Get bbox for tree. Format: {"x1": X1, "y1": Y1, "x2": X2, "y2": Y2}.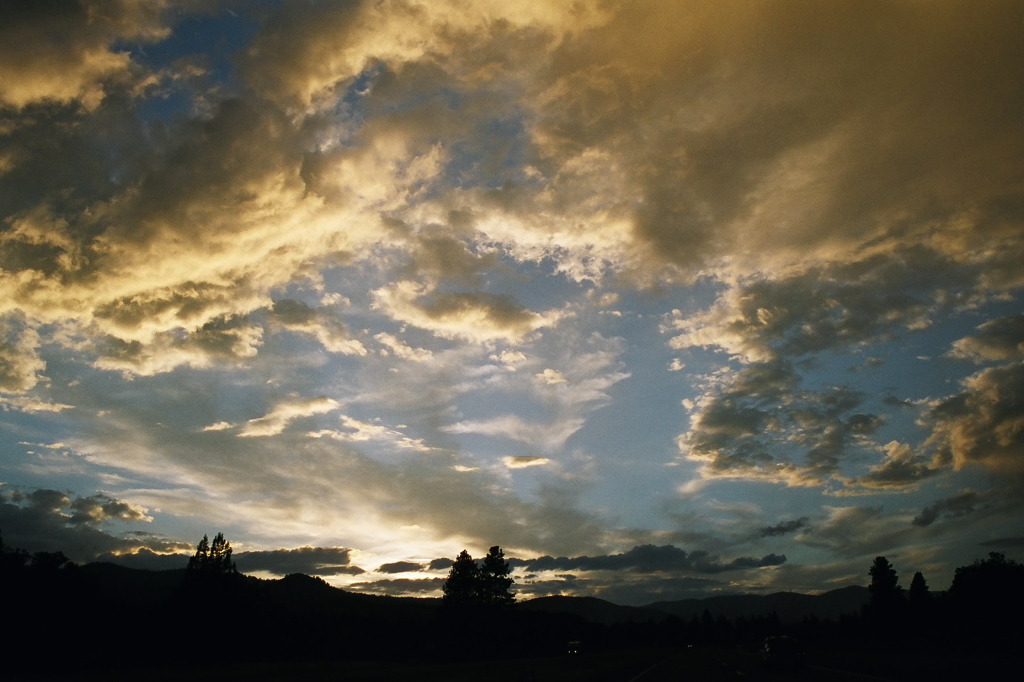
{"x1": 908, "y1": 572, "x2": 936, "y2": 598}.
